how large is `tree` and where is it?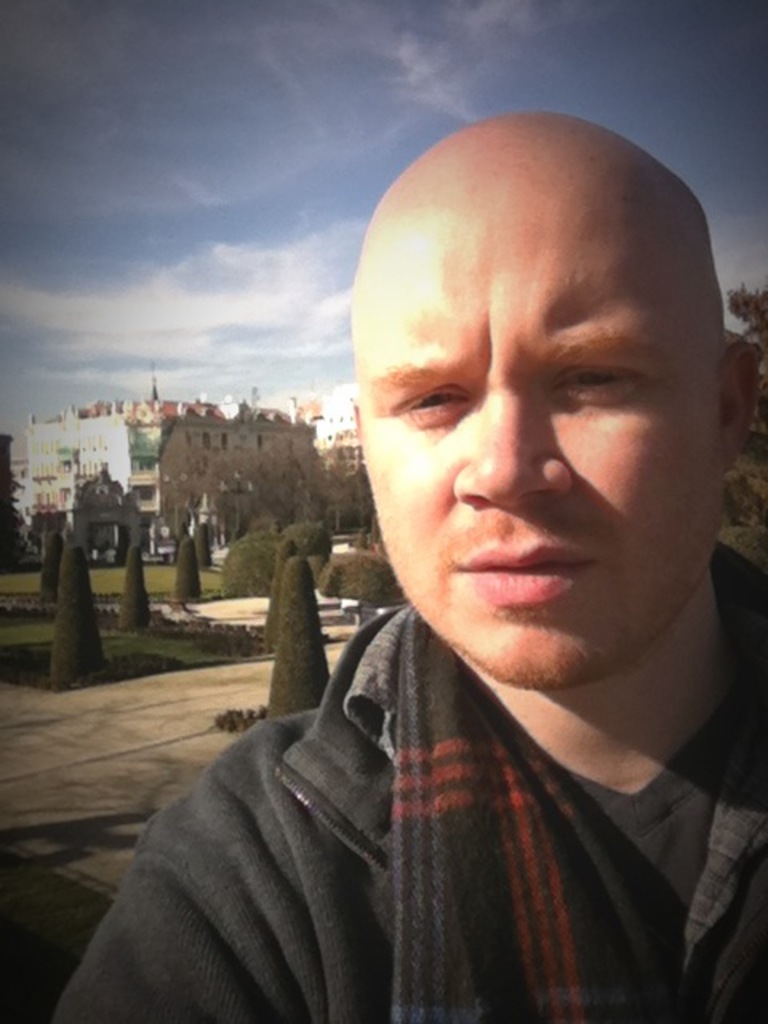
Bounding box: select_region(38, 534, 58, 597).
